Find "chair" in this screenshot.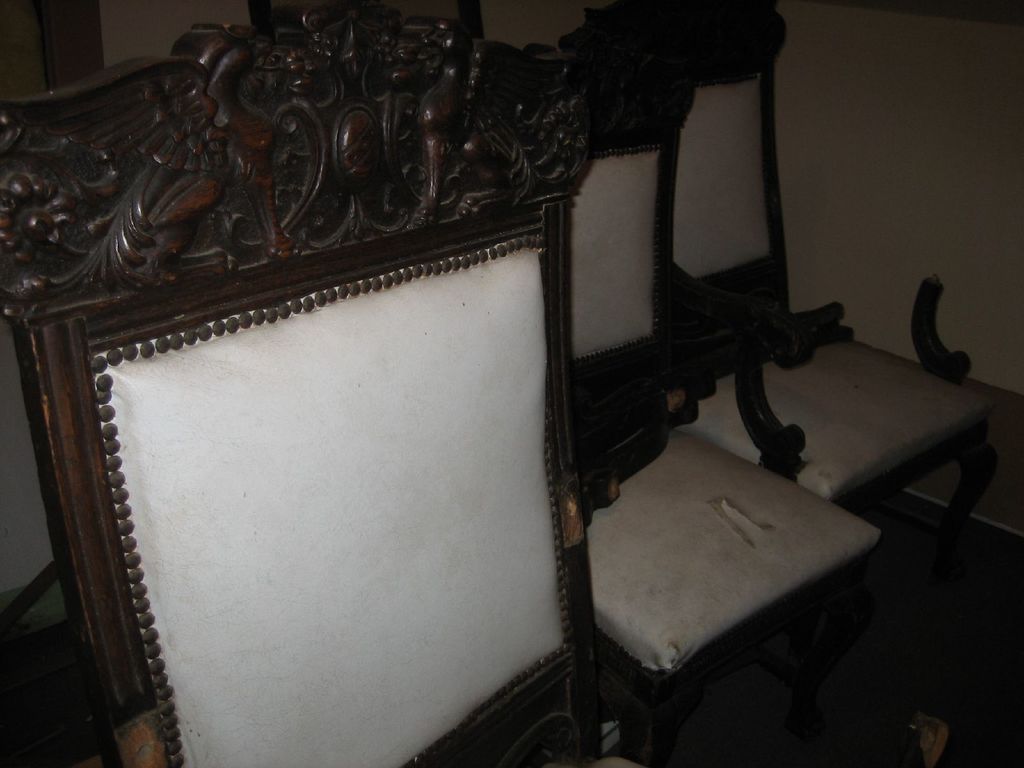
The bounding box for "chair" is left=621, top=0, right=997, bottom=686.
